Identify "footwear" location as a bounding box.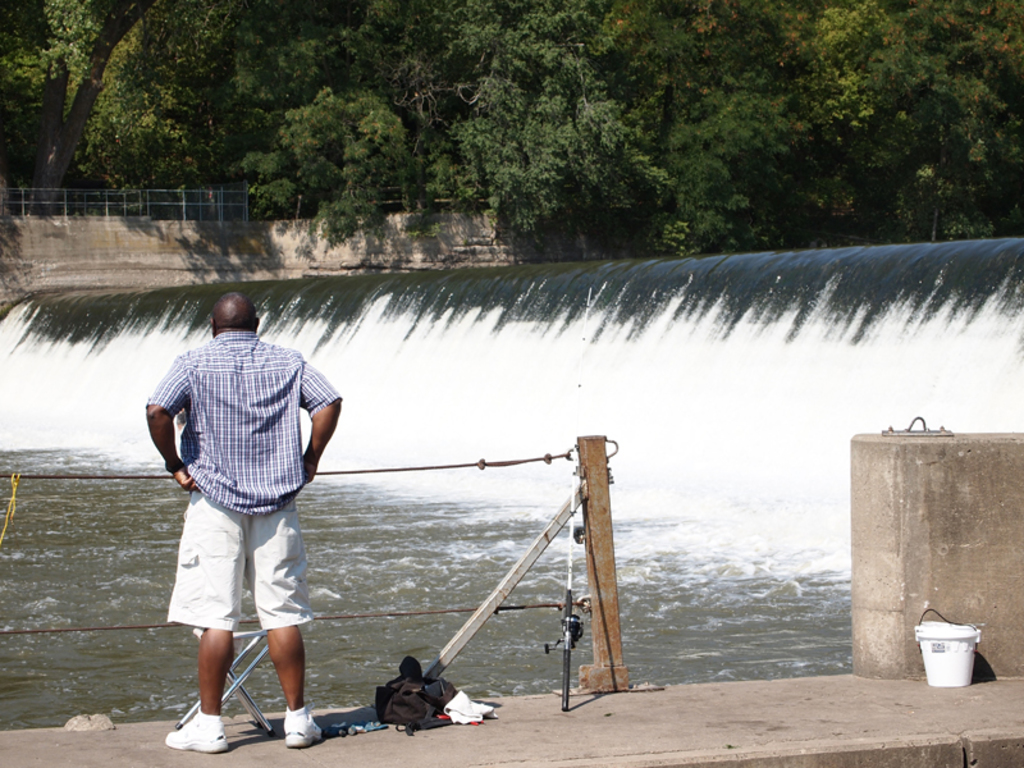
box=[282, 713, 326, 746].
